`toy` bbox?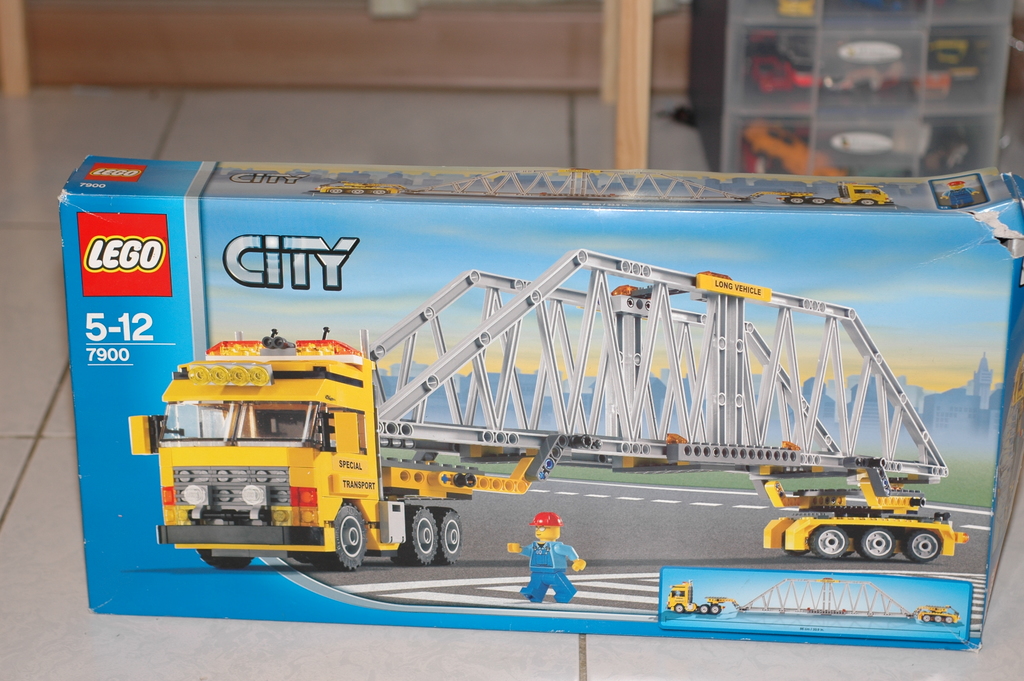
[left=522, top=525, right=593, bottom=602]
